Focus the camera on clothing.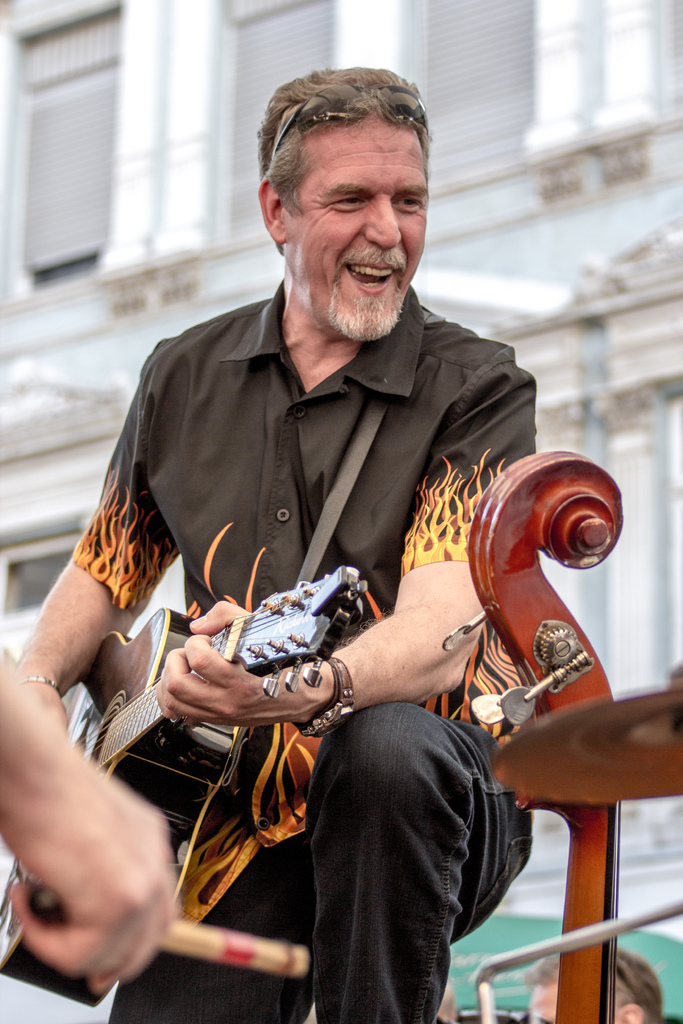
Focus region: Rect(97, 223, 574, 990).
